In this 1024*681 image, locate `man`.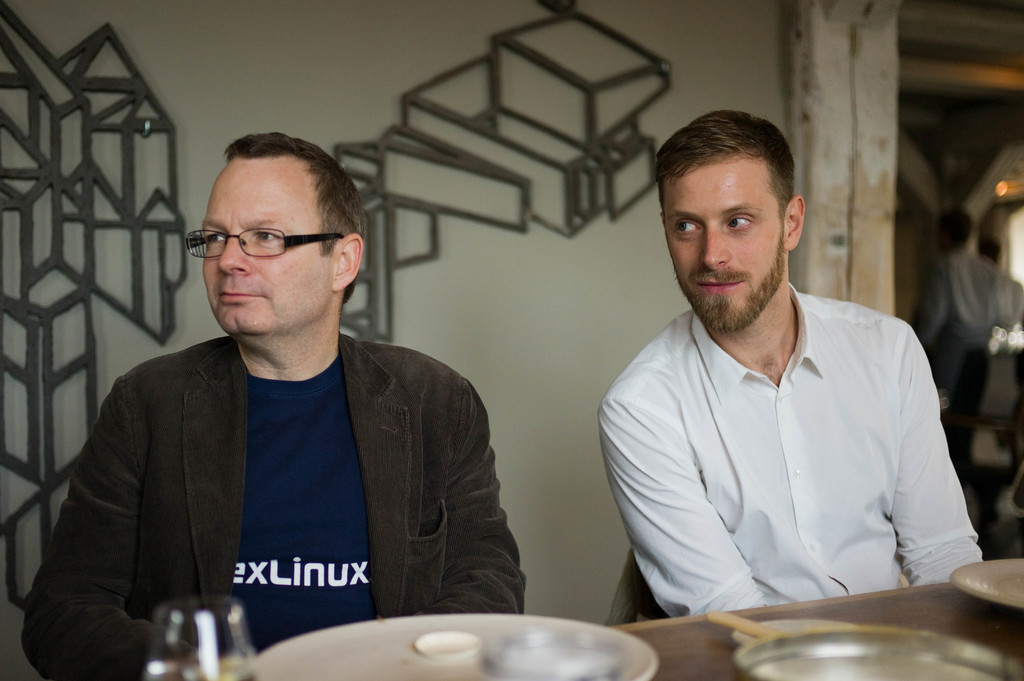
Bounding box: <region>596, 100, 985, 618</region>.
